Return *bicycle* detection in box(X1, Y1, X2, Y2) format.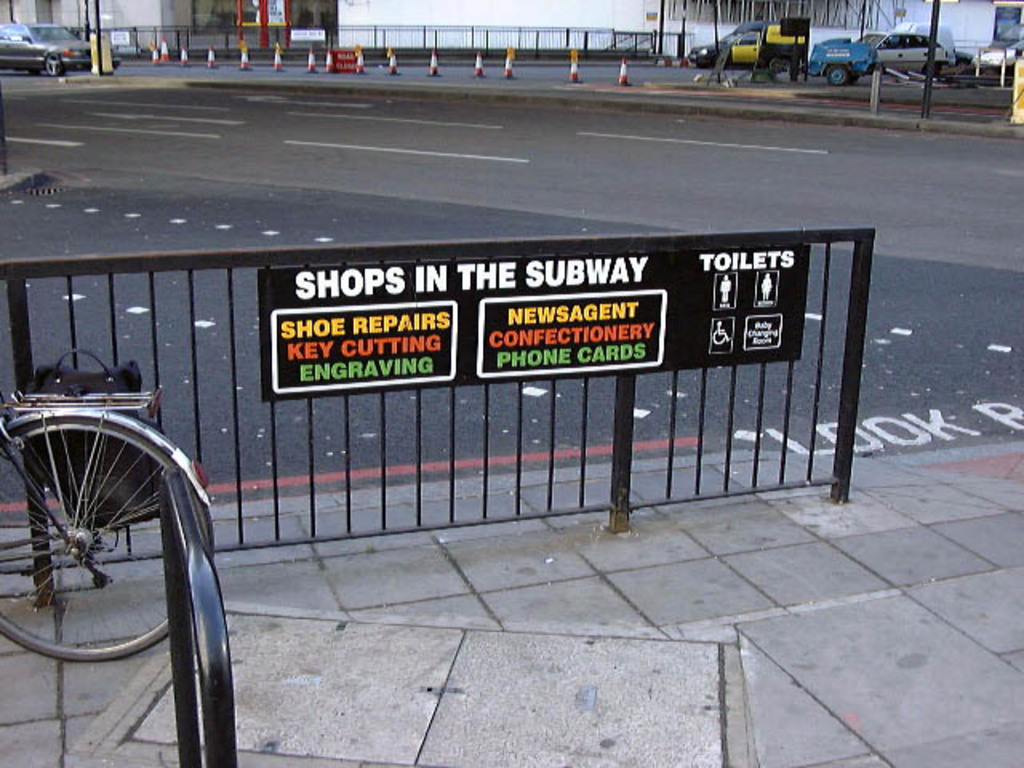
box(0, 392, 214, 664).
